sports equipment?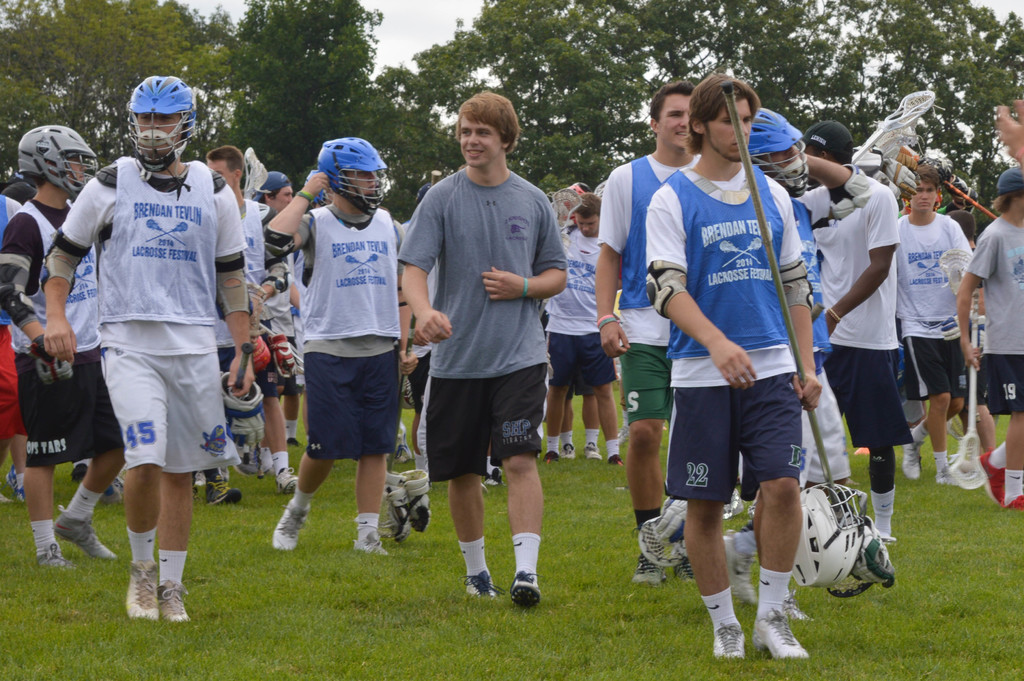
x1=272, y1=335, x2=300, y2=380
